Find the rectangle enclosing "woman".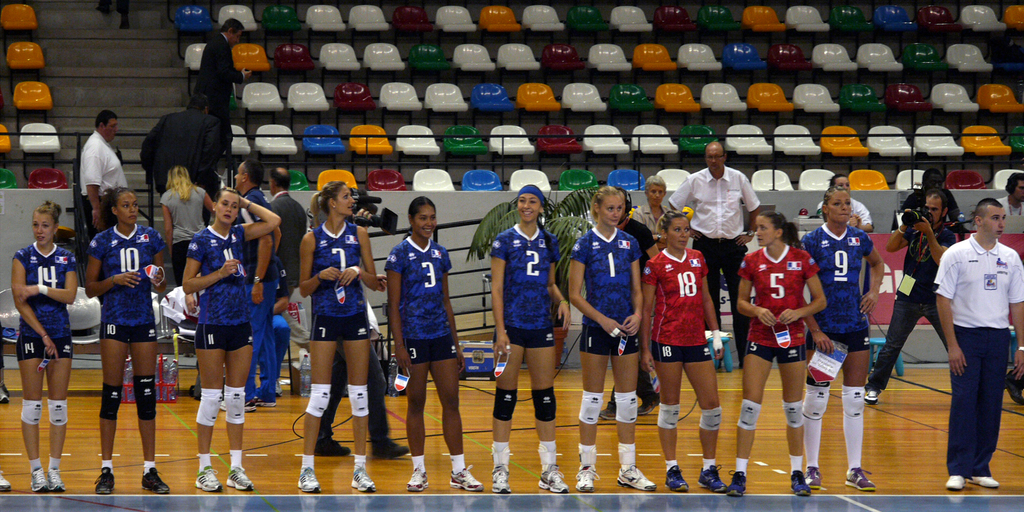
<bbox>6, 189, 72, 500</bbox>.
